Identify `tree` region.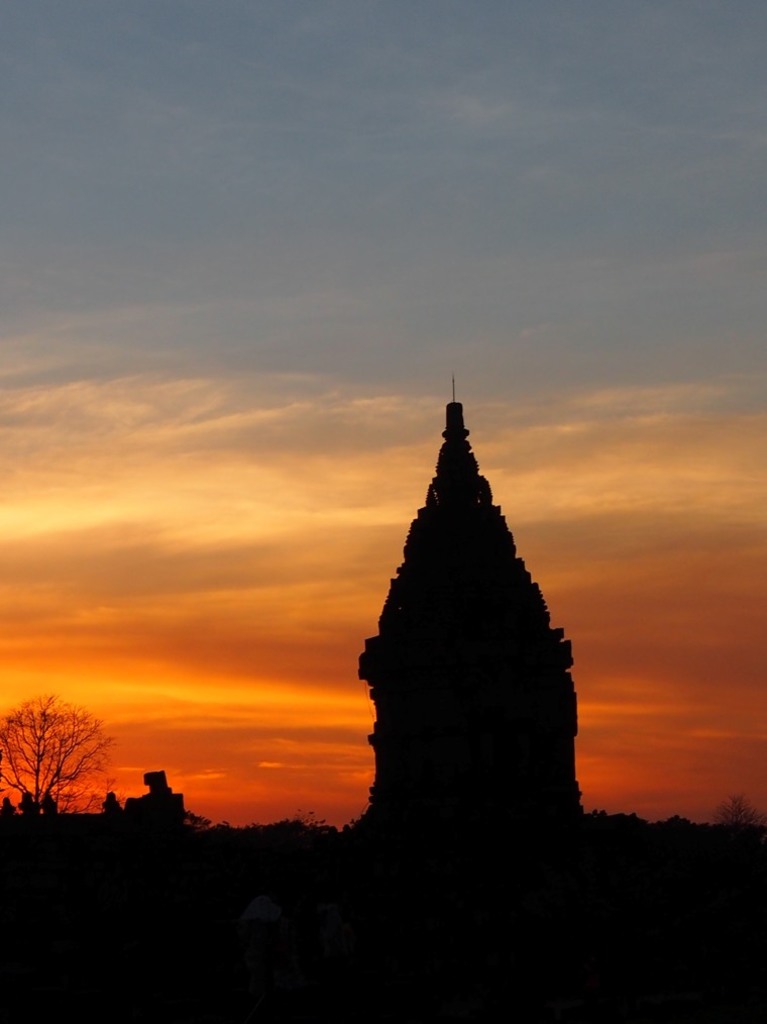
Region: rect(8, 675, 113, 822).
